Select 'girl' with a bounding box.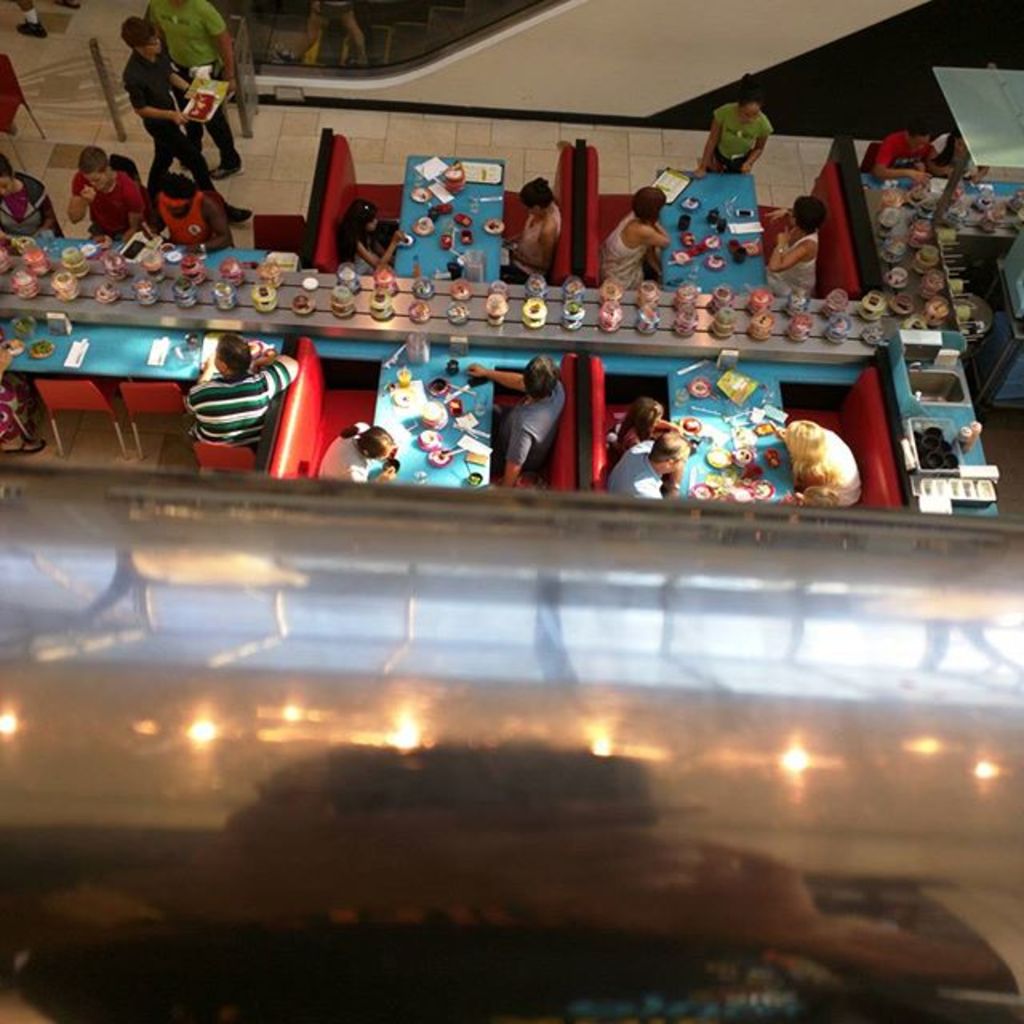
region(763, 413, 862, 509).
